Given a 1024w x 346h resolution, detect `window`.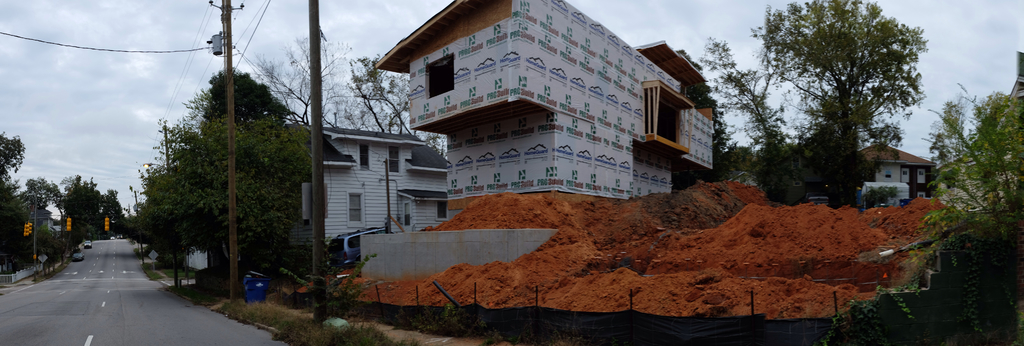
bbox(424, 52, 453, 101).
